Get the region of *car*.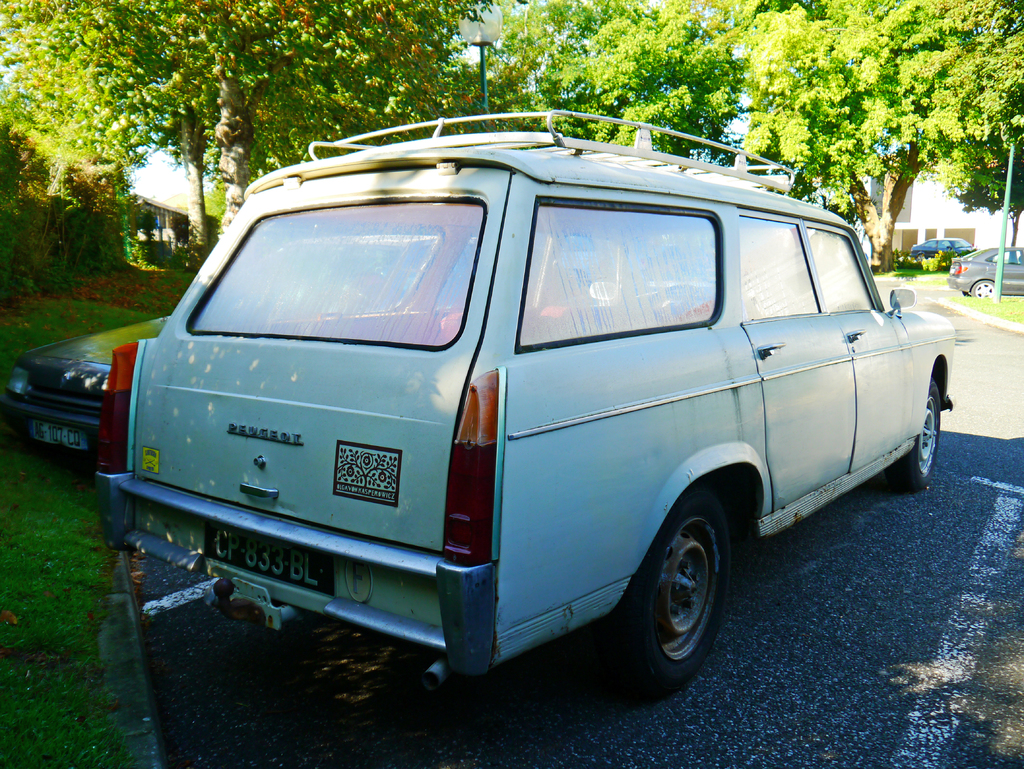
{"x1": 94, "y1": 105, "x2": 948, "y2": 701}.
